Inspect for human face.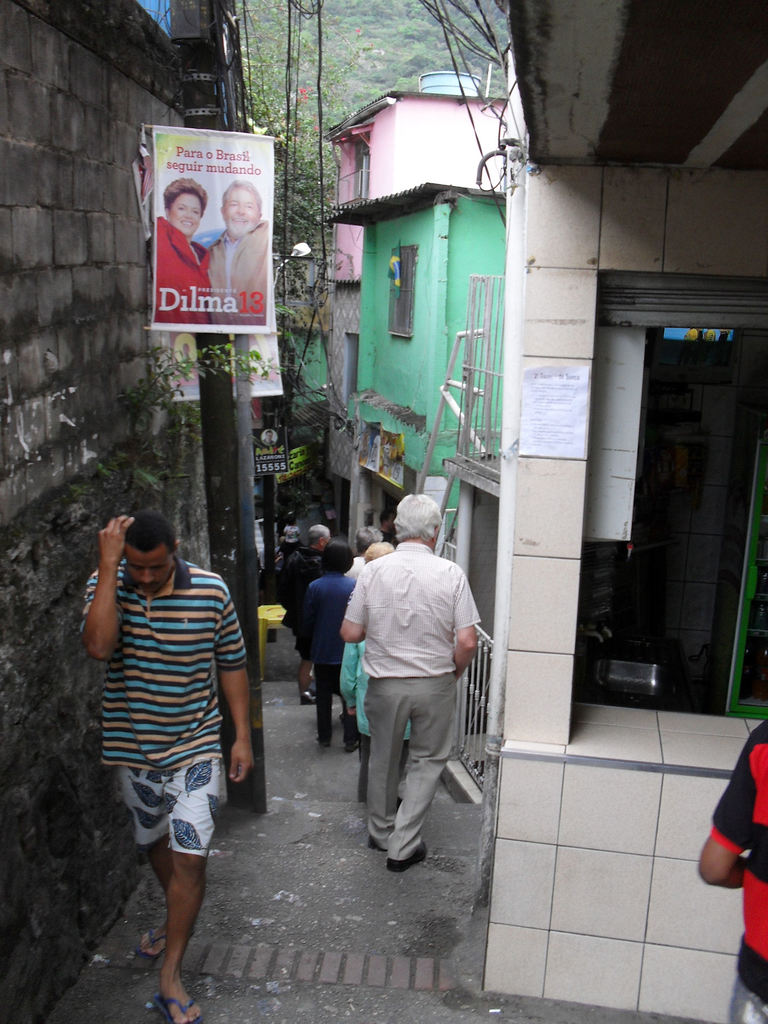
Inspection: 223,187,253,236.
